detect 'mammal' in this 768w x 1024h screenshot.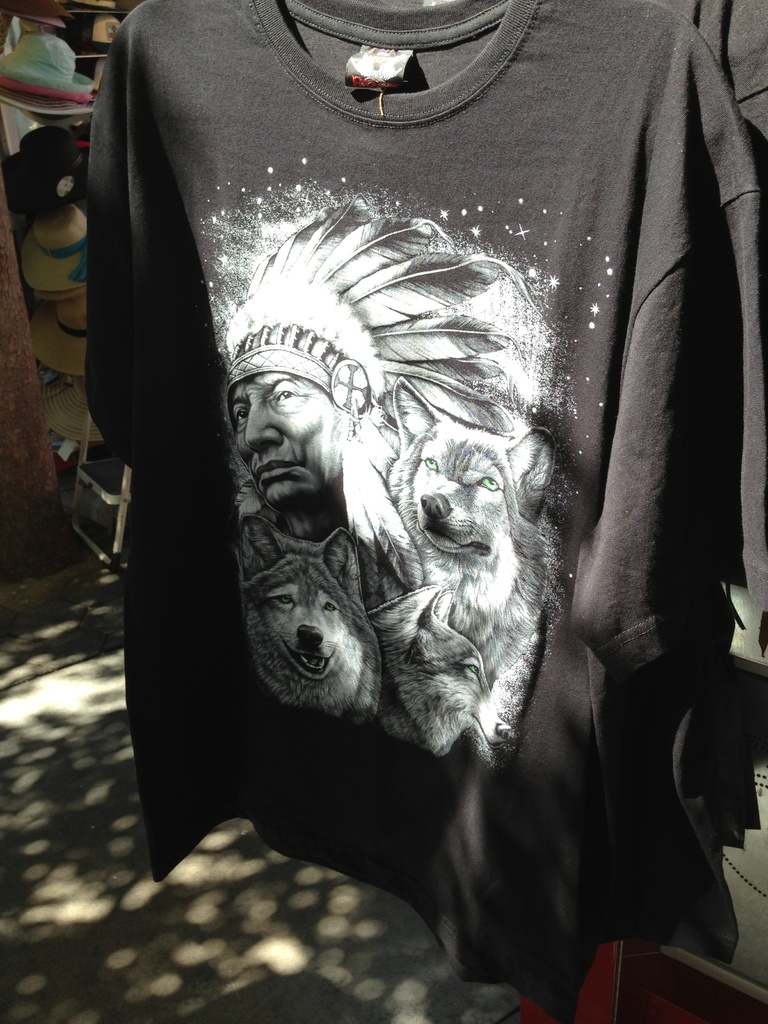
Detection: [x1=228, y1=527, x2=383, y2=728].
